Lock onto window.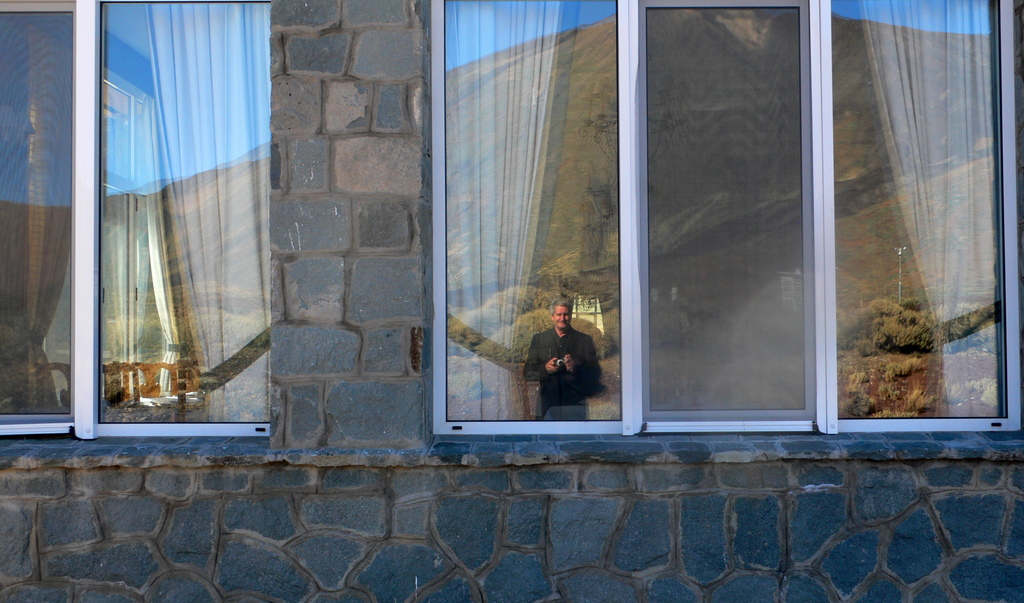
Locked: detection(425, 0, 637, 444).
